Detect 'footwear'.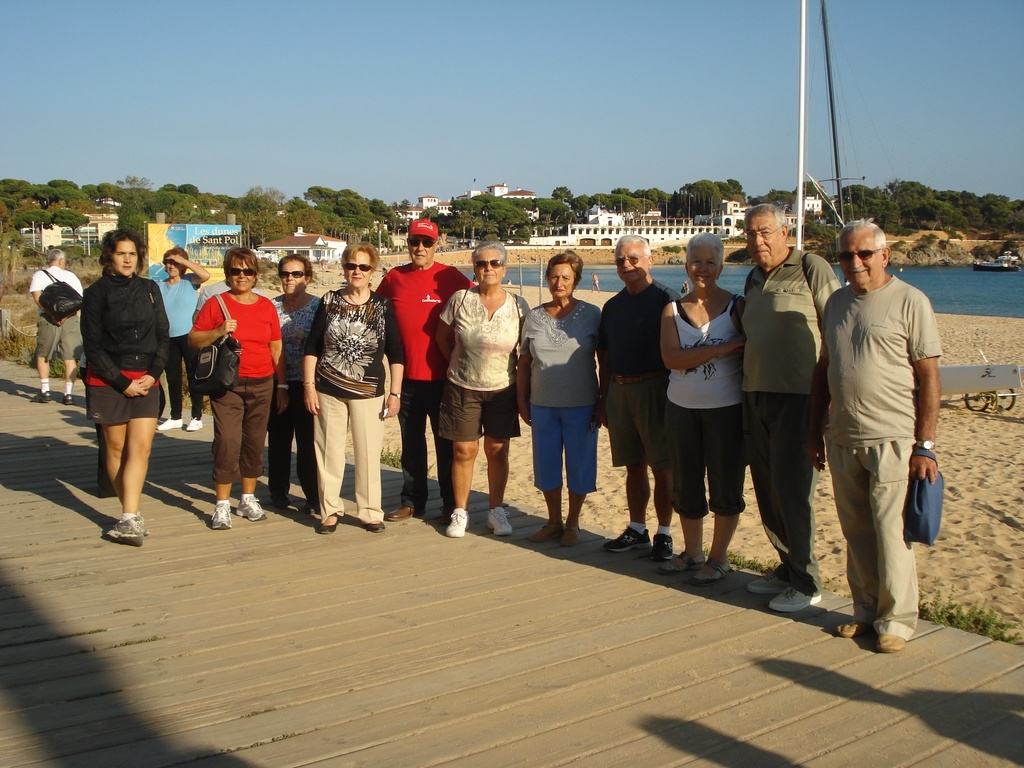
Detected at [65, 393, 73, 405].
